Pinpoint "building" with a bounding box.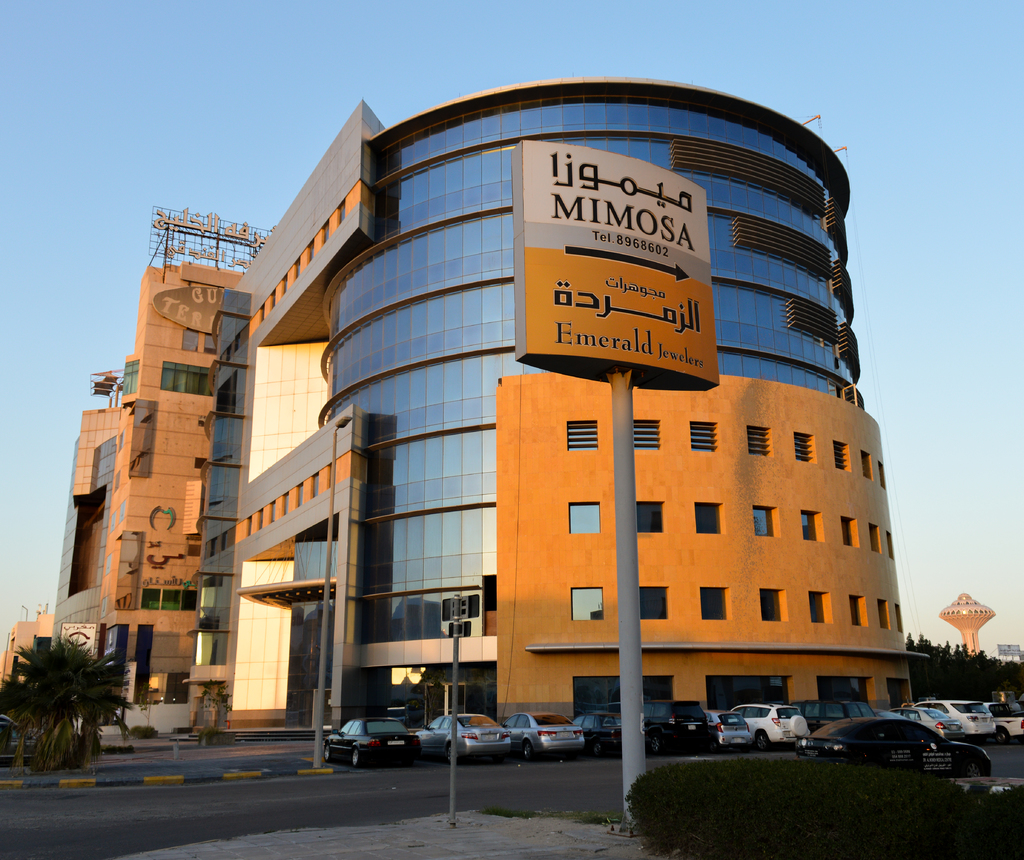
177/77/932/725.
